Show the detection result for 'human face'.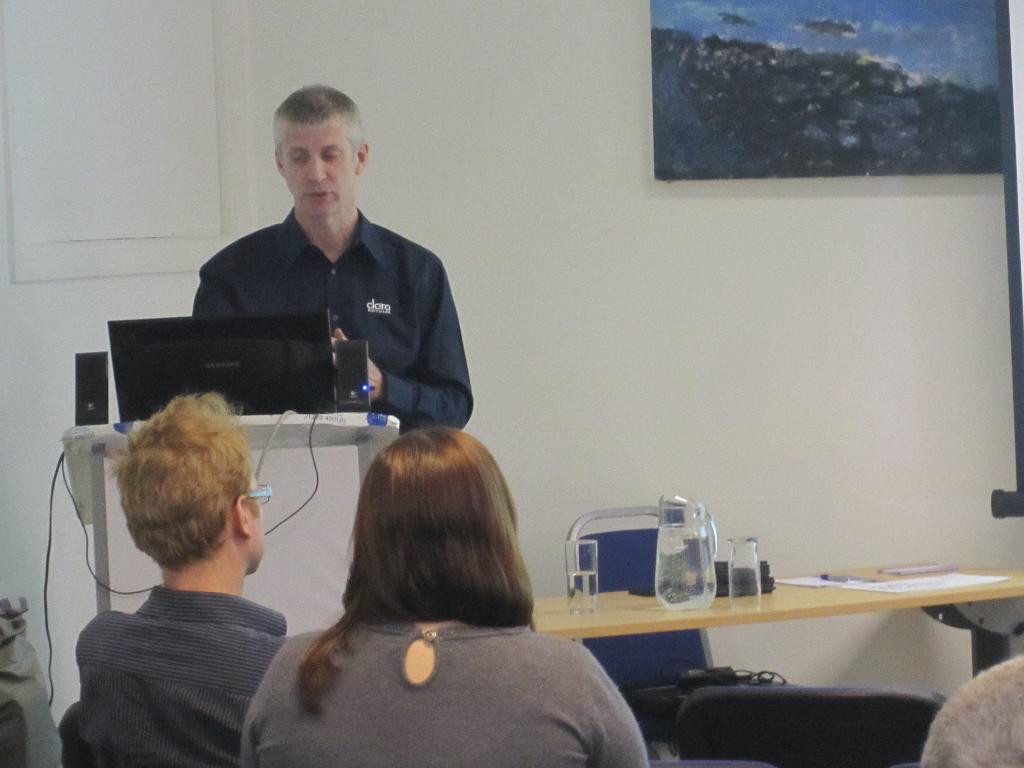
box(244, 480, 263, 574).
